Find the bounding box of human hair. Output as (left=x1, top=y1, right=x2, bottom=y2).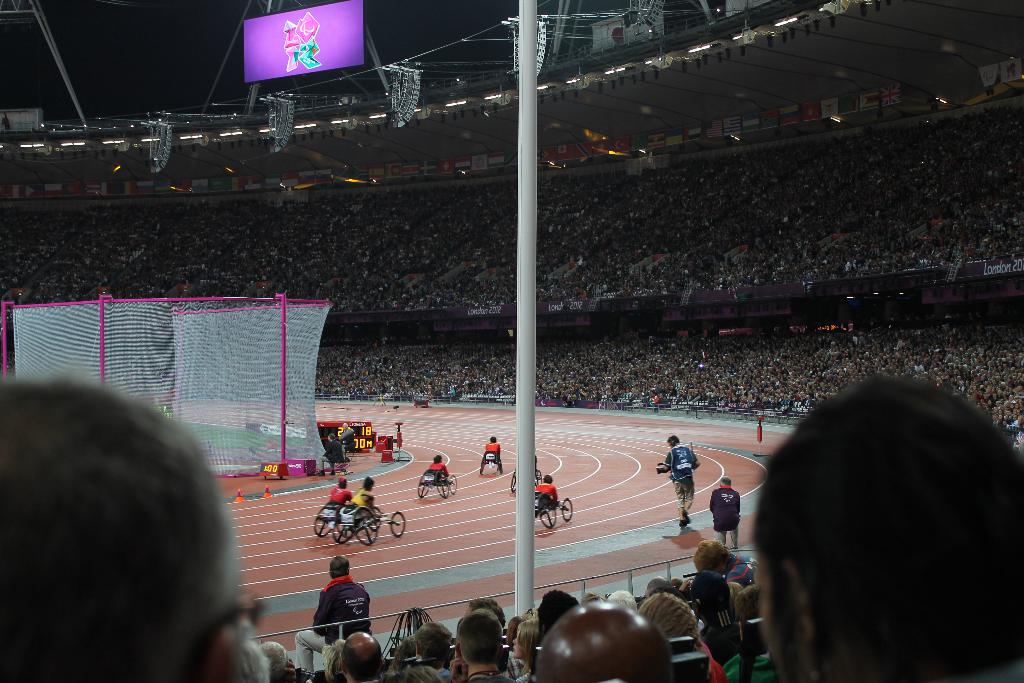
(left=465, top=597, right=506, bottom=625).
